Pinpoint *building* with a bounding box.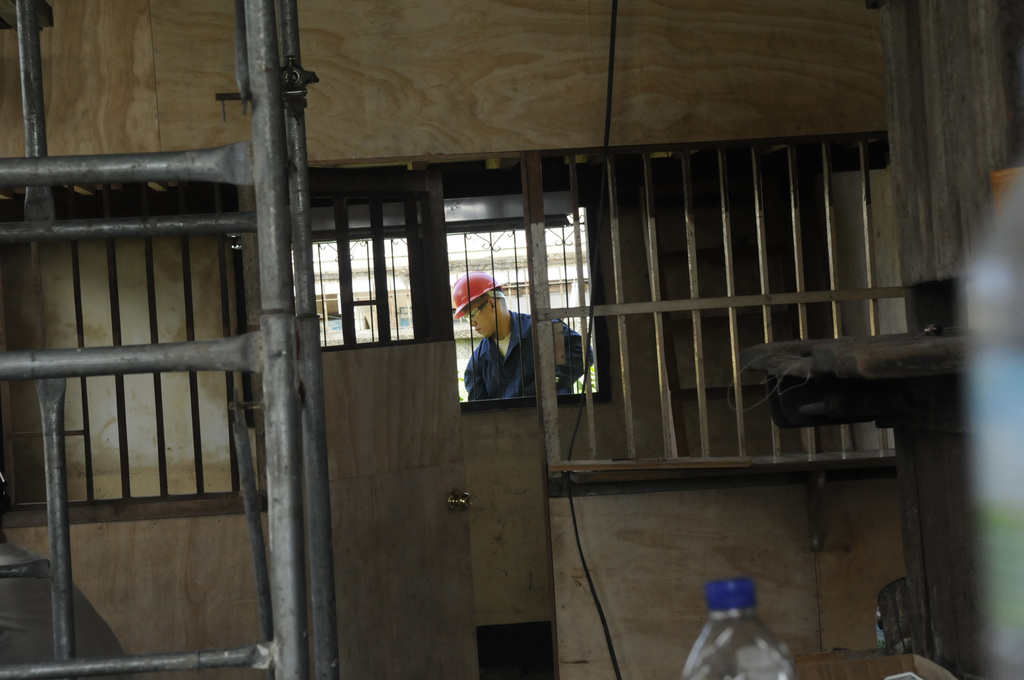
0/0/1023/679.
